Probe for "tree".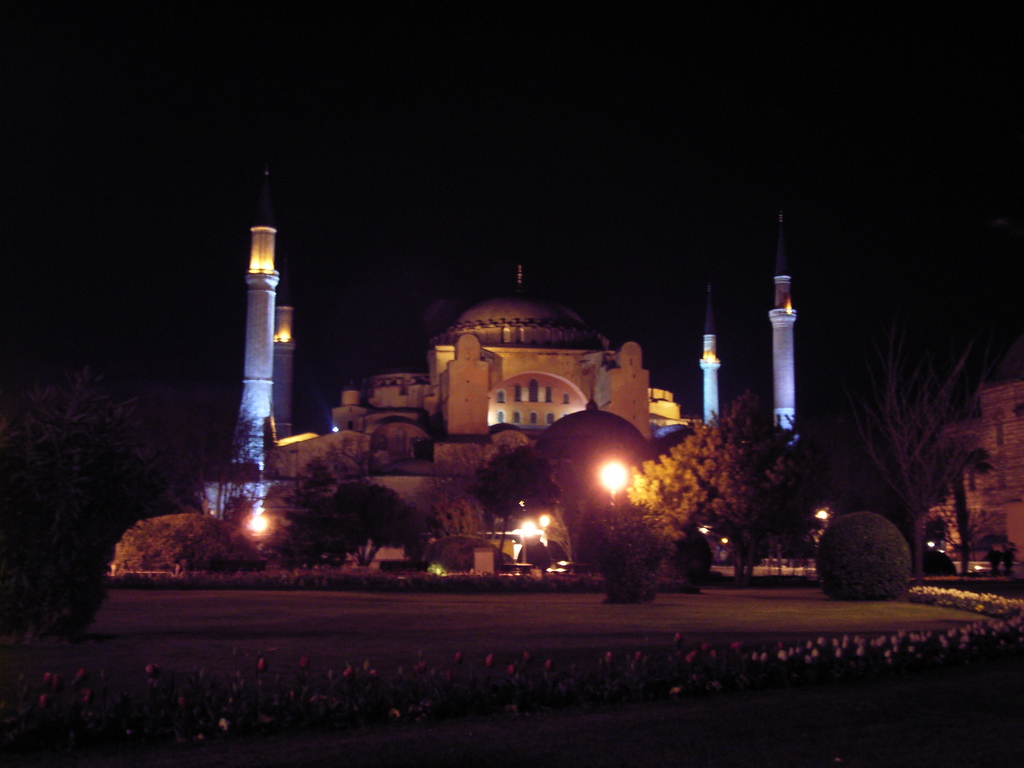
Probe result: bbox(828, 327, 995, 570).
